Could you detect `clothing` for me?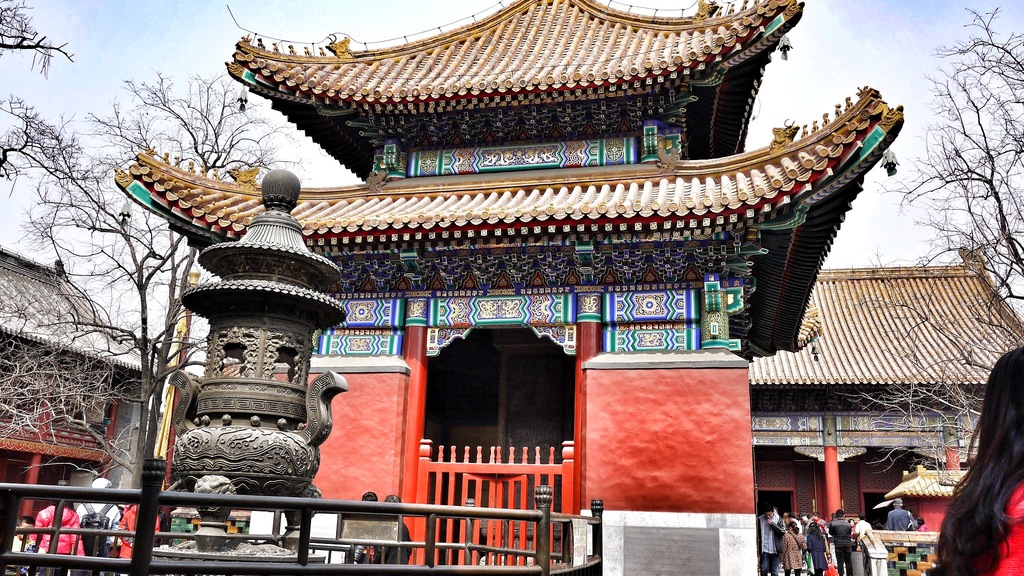
Detection result: [831, 514, 851, 573].
